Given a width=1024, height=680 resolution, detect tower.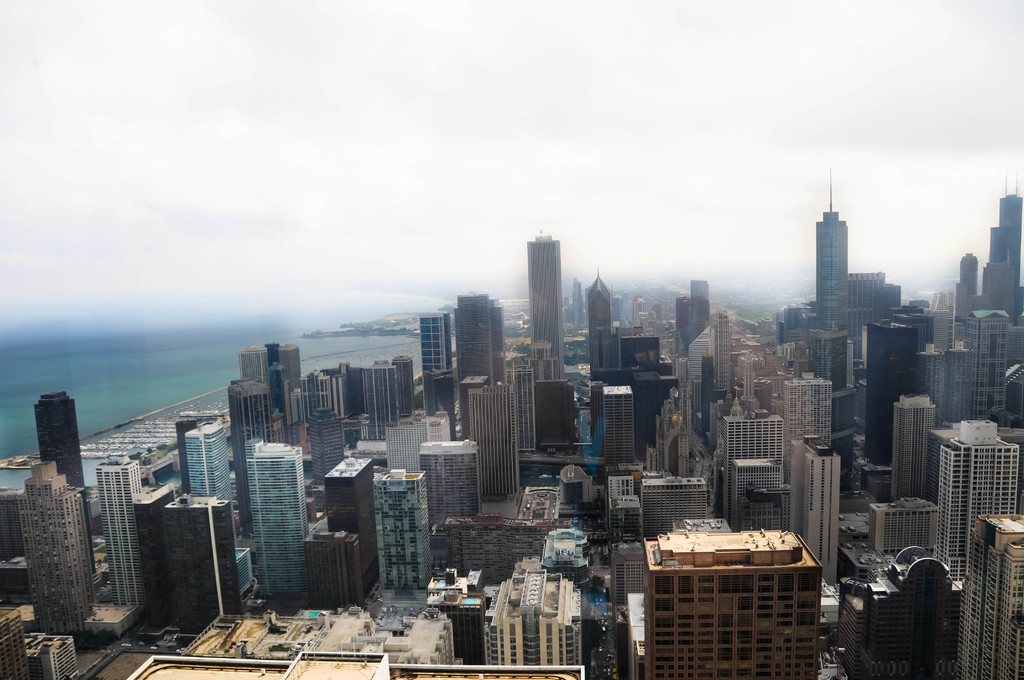
bbox(304, 370, 349, 436).
